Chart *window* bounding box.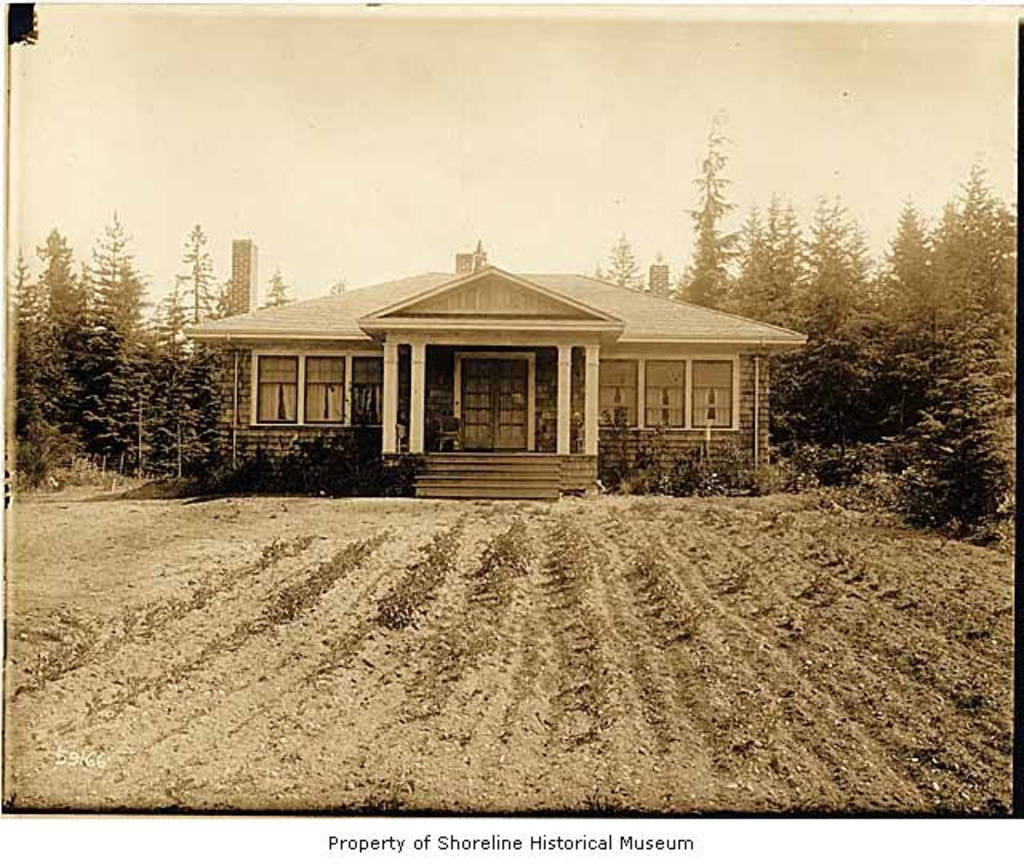
Charted: {"x1": 590, "y1": 352, "x2": 645, "y2": 434}.
